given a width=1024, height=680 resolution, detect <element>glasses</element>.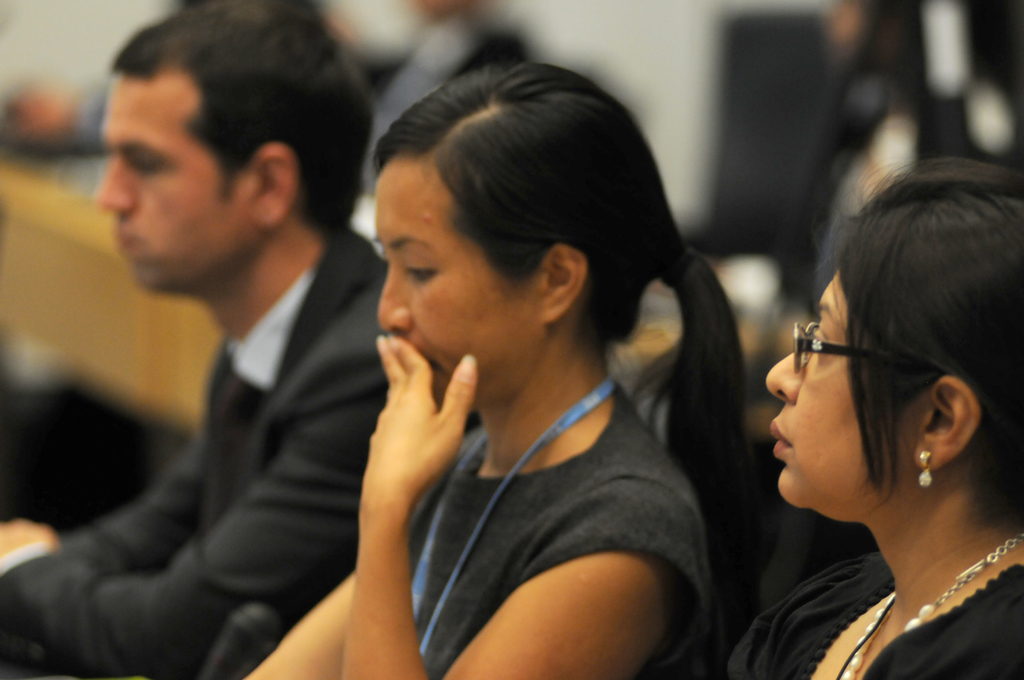
BBox(785, 317, 916, 382).
